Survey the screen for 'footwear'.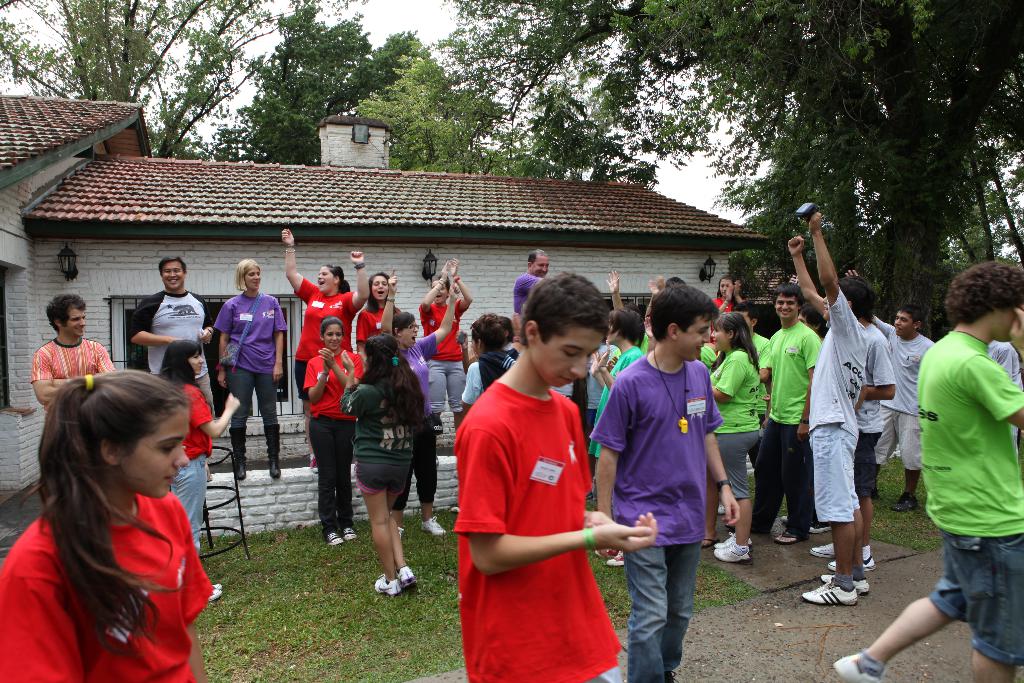
Survey found: x1=318 y1=527 x2=347 y2=547.
